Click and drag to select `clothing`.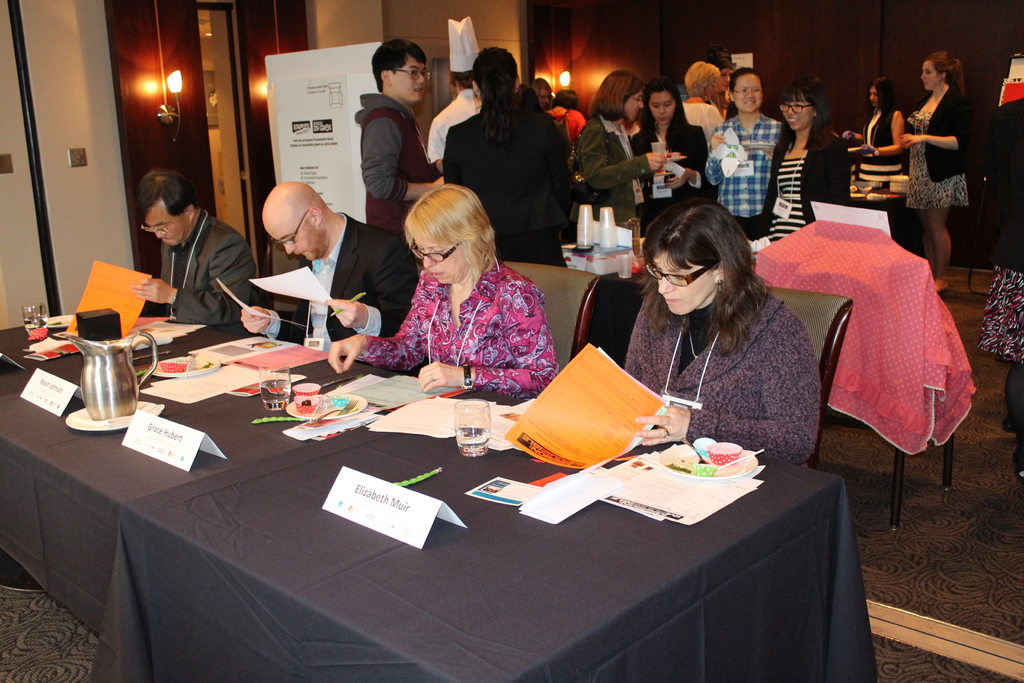
Selection: (x1=442, y1=92, x2=570, y2=247).
